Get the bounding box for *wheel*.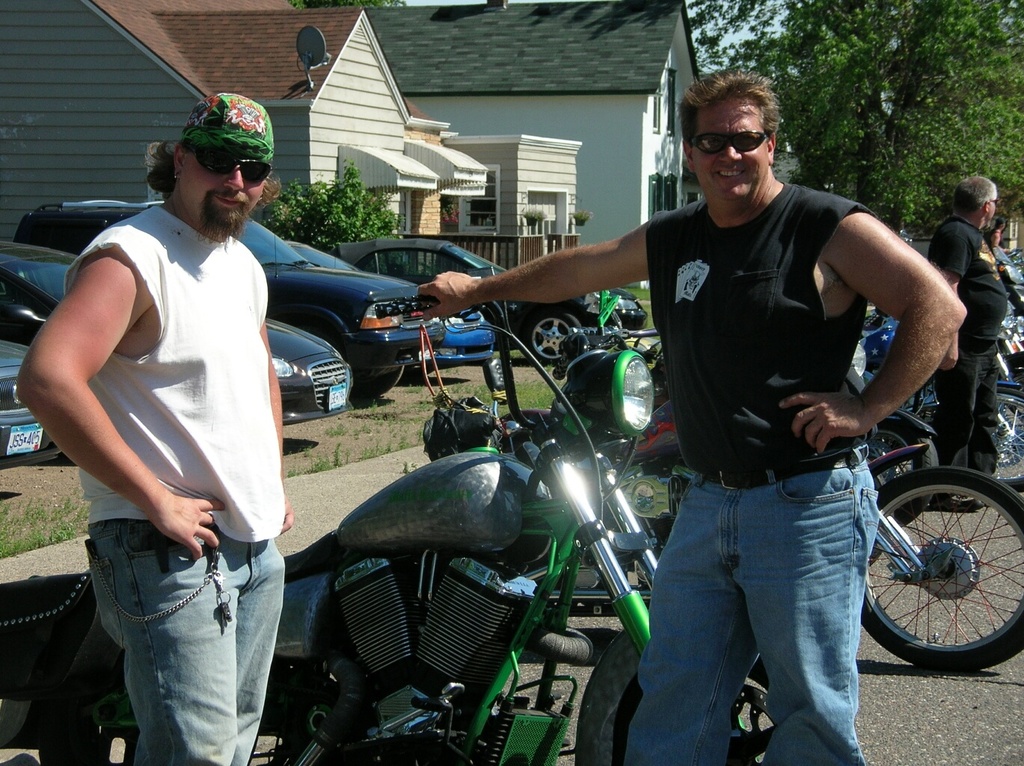
l=994, t=385, r=1023, b=500.
